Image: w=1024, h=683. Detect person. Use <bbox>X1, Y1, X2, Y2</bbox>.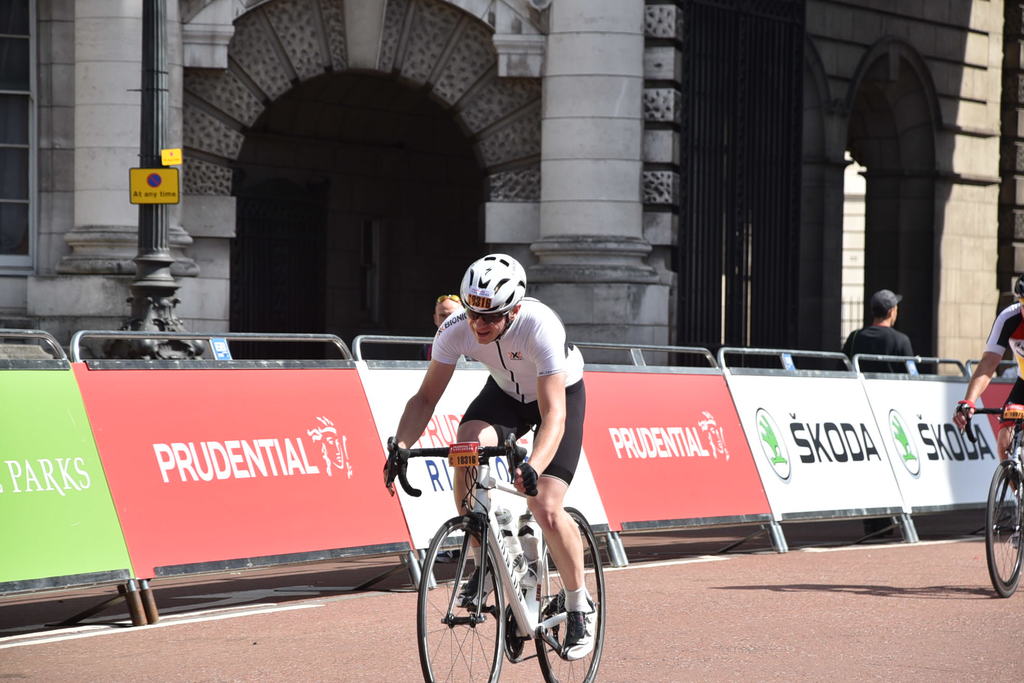
<bbox>418, 293, 478, 566</bbox>.
